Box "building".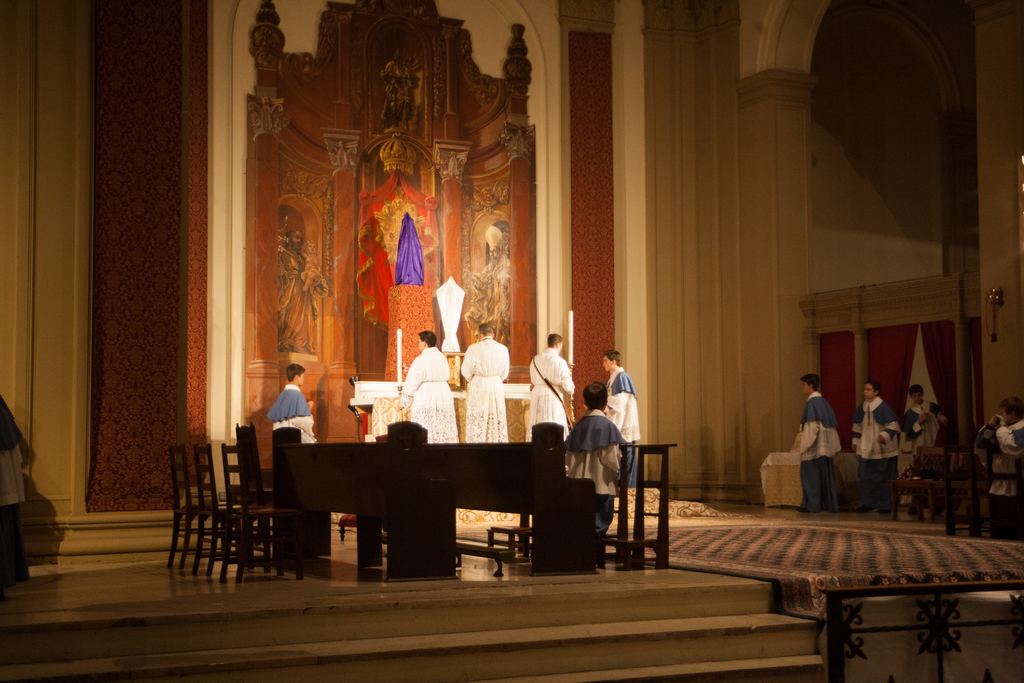
0, 0, 1023, 682.
